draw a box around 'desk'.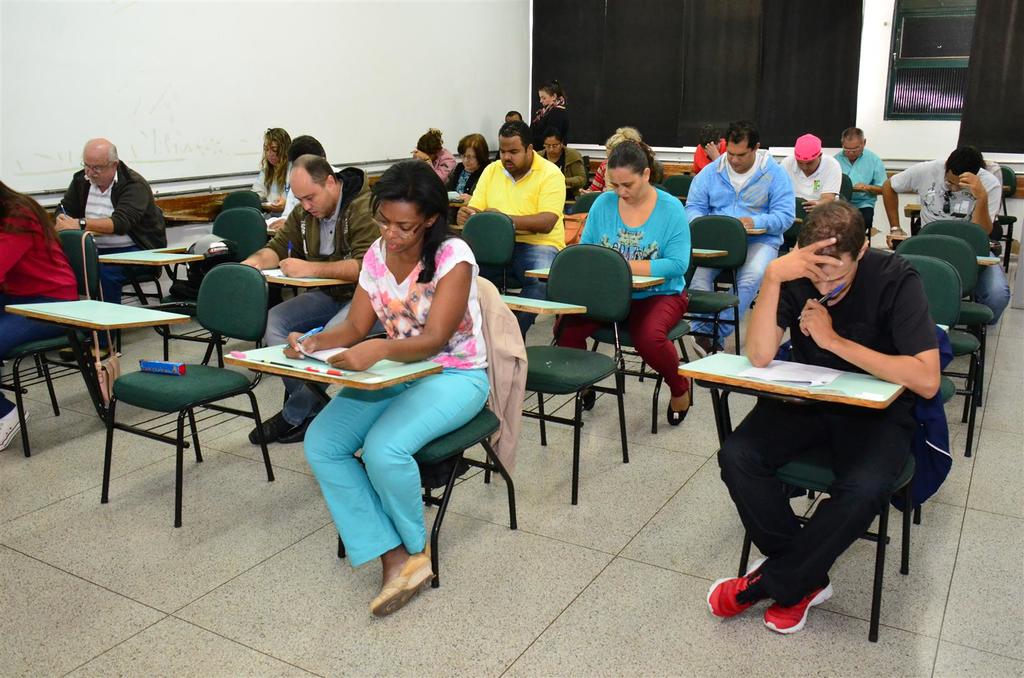
l=95, t=243, r=203, b=360.
